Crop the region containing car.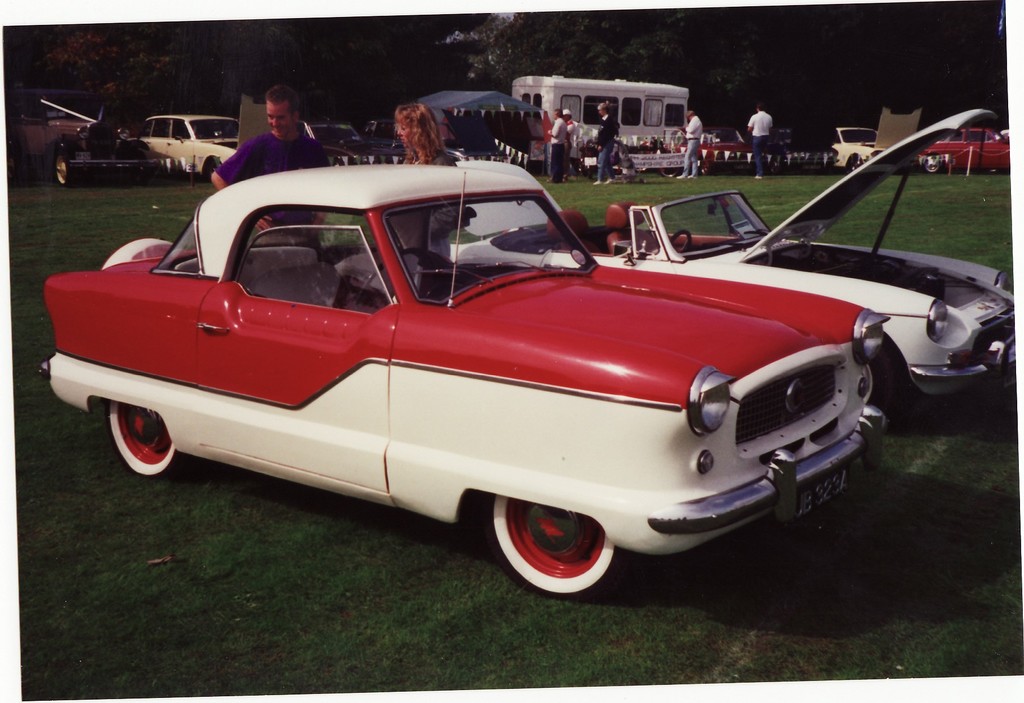
Crop region: x1=920, y1=129, x2=1011, y2=172.
